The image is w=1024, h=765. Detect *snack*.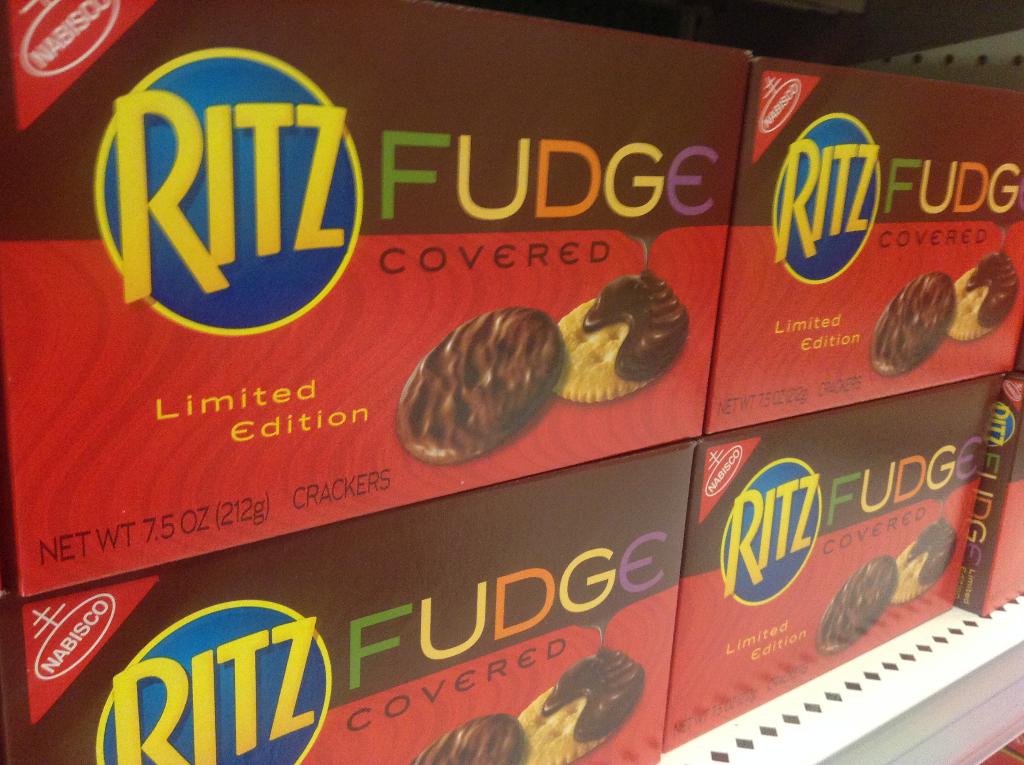
Detection: bbox(509, 650, 641, 764).
